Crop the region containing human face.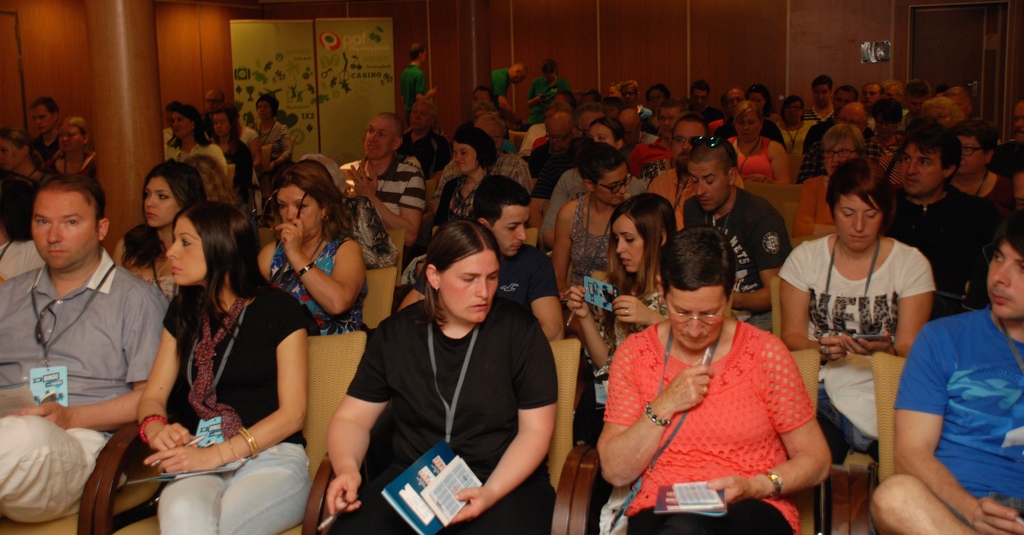
Crop region: <bbox>612, 215, 645, 274</bbox>.
